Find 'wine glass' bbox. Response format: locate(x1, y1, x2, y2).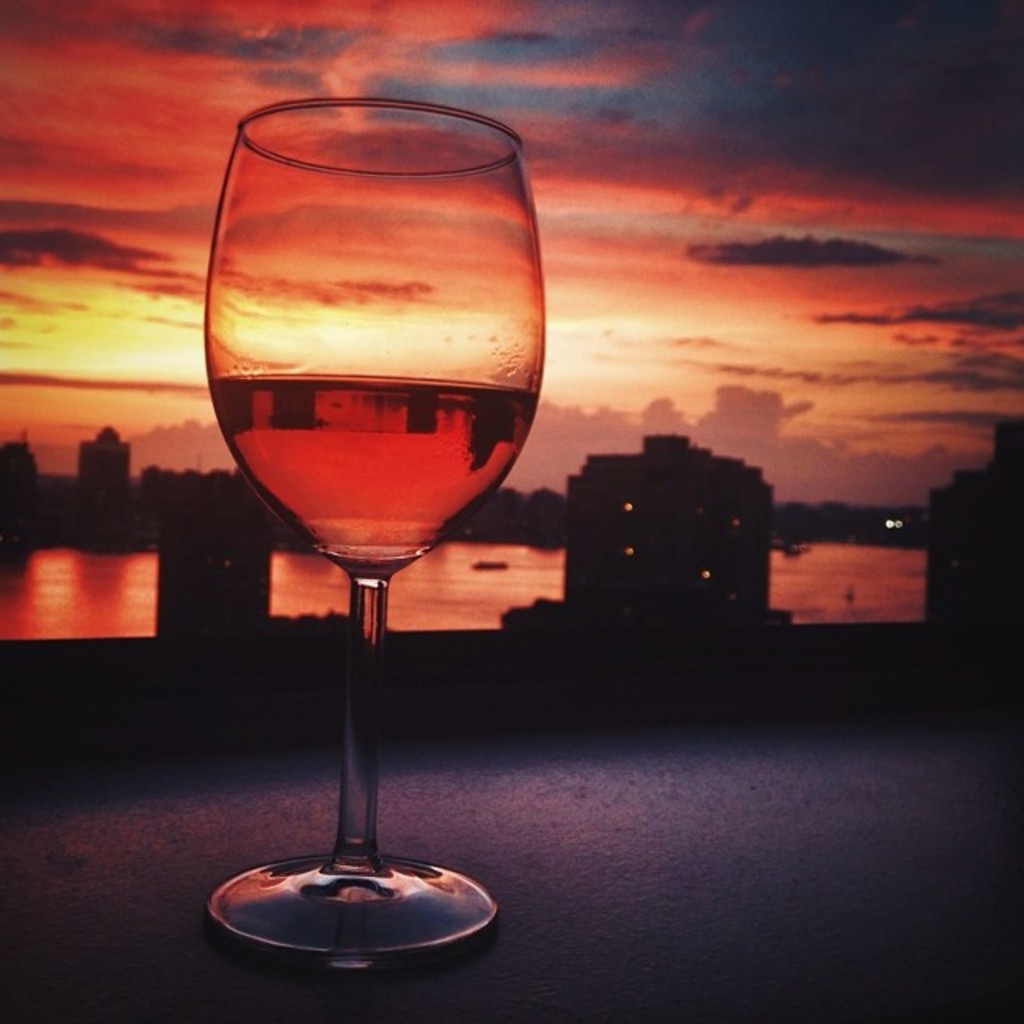
locate(205, 93, 546, 957).
